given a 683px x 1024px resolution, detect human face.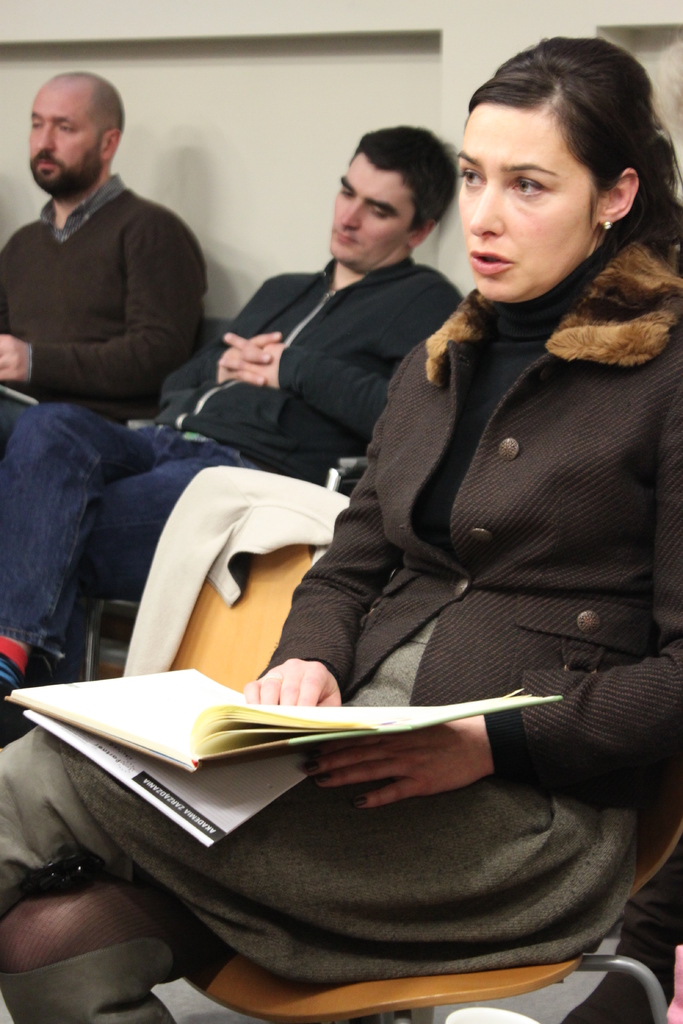
x1=461, y1=111, x2=599, y2=300.
